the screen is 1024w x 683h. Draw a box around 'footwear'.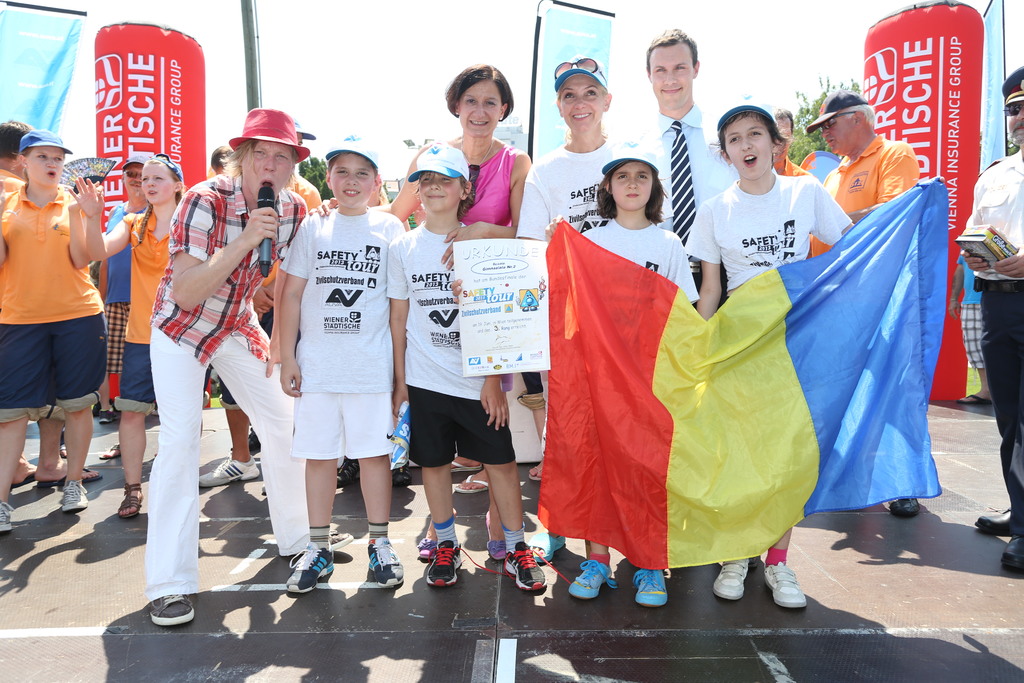
287:539:333:593.
